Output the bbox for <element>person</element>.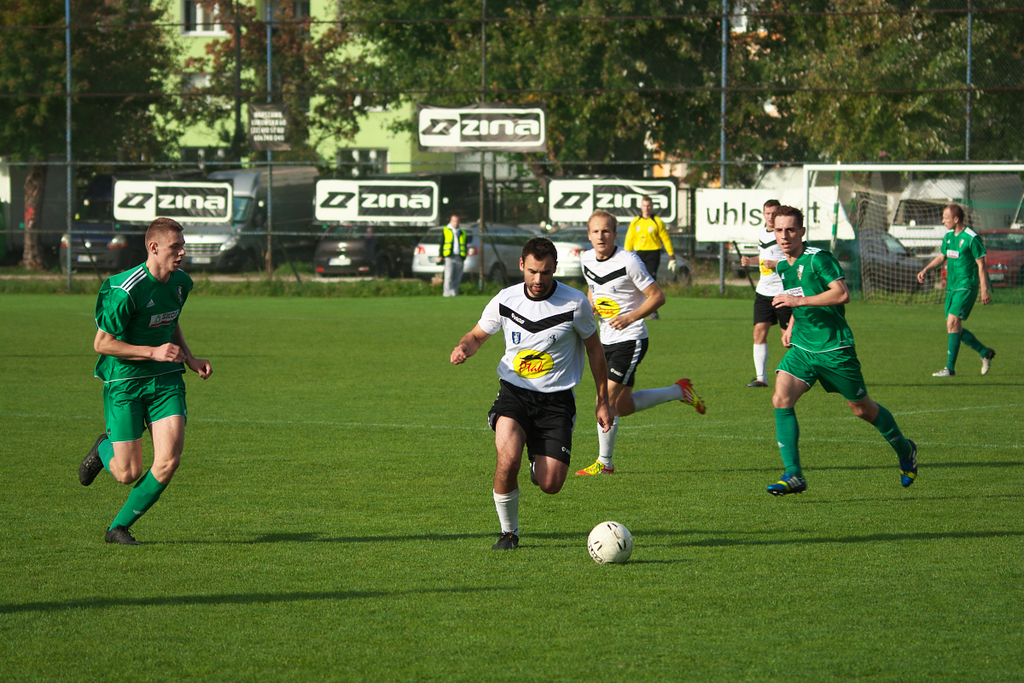
{"left": 741, "top": 200, "right": 794, "bottom": 389}.
